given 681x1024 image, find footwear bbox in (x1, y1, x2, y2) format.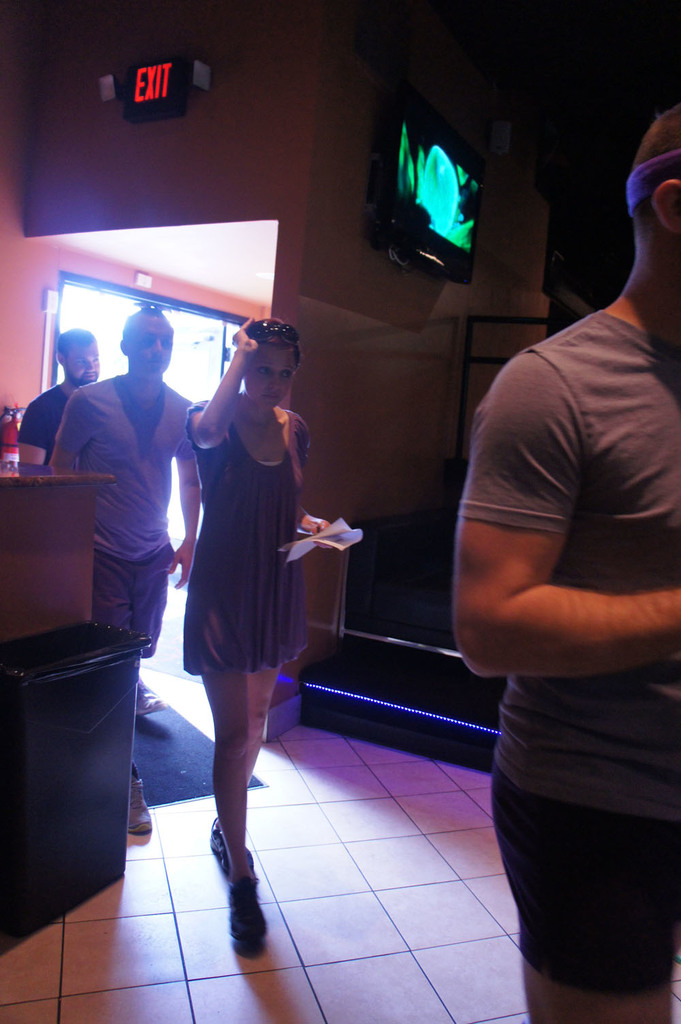
(209, 850, 268, 973).
